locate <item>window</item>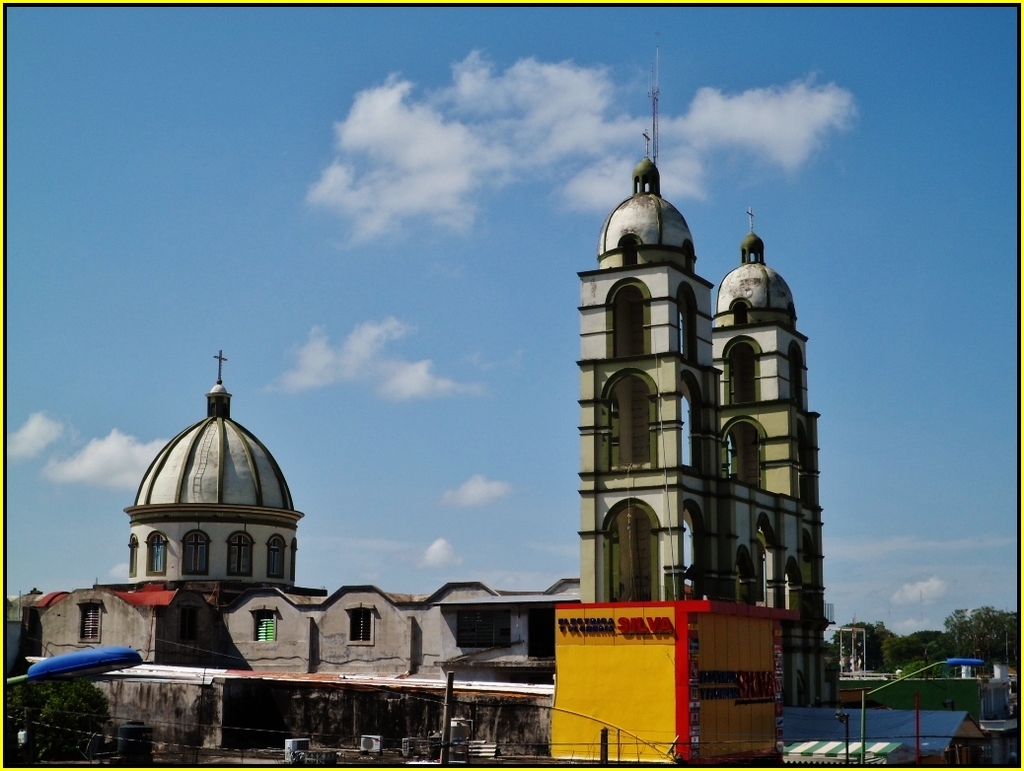
box(288, 535, 295, 576)
